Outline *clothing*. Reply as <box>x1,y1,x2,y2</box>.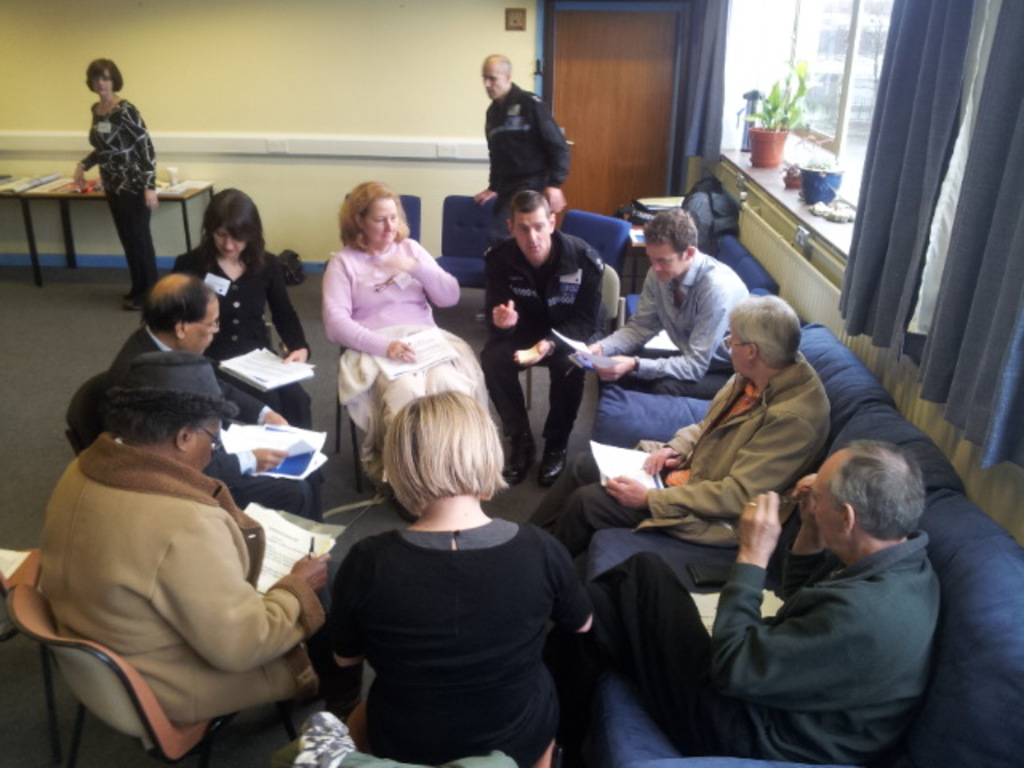
<box>478,232,597,459</box>.
